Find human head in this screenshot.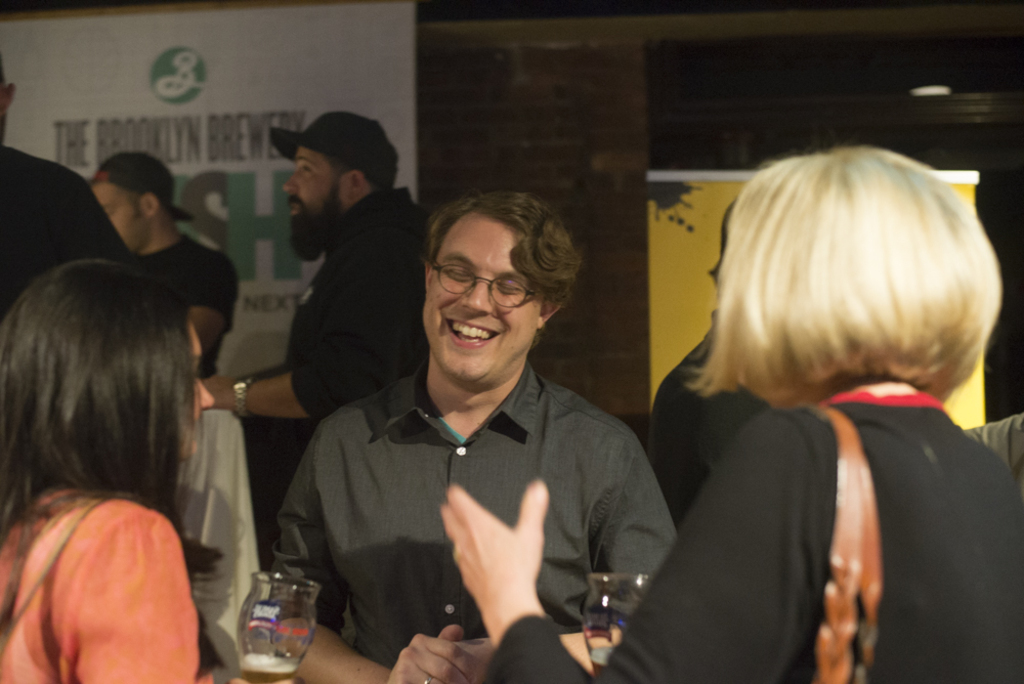
The bounding box for human head is (left=90, top=151, right=182, bottom=249).
